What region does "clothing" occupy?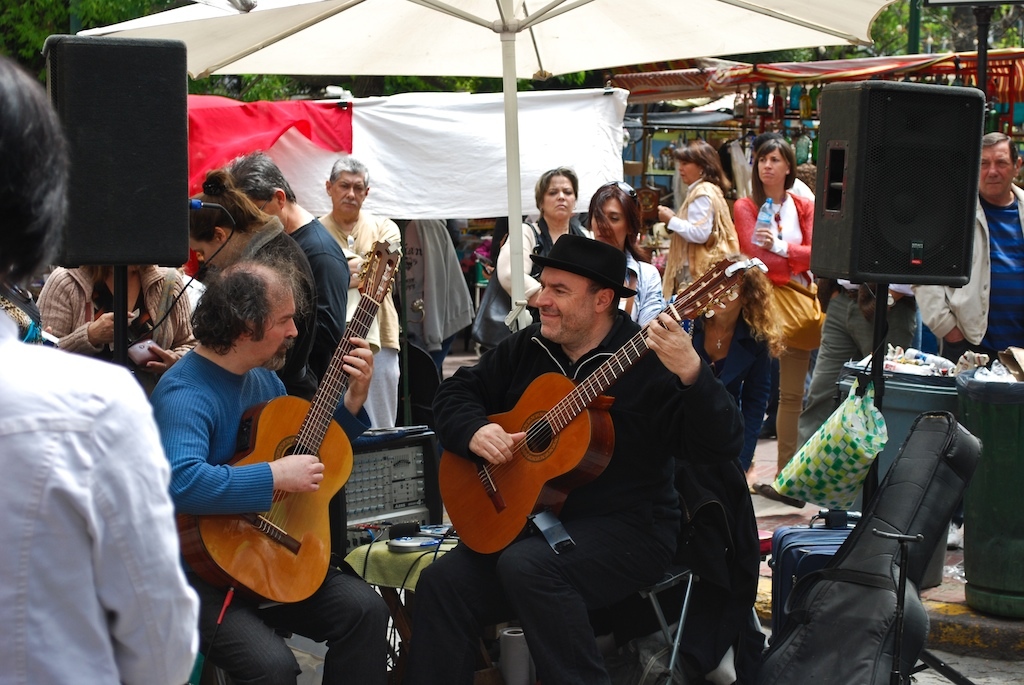
l=410, t=304, r=739, b=684.
